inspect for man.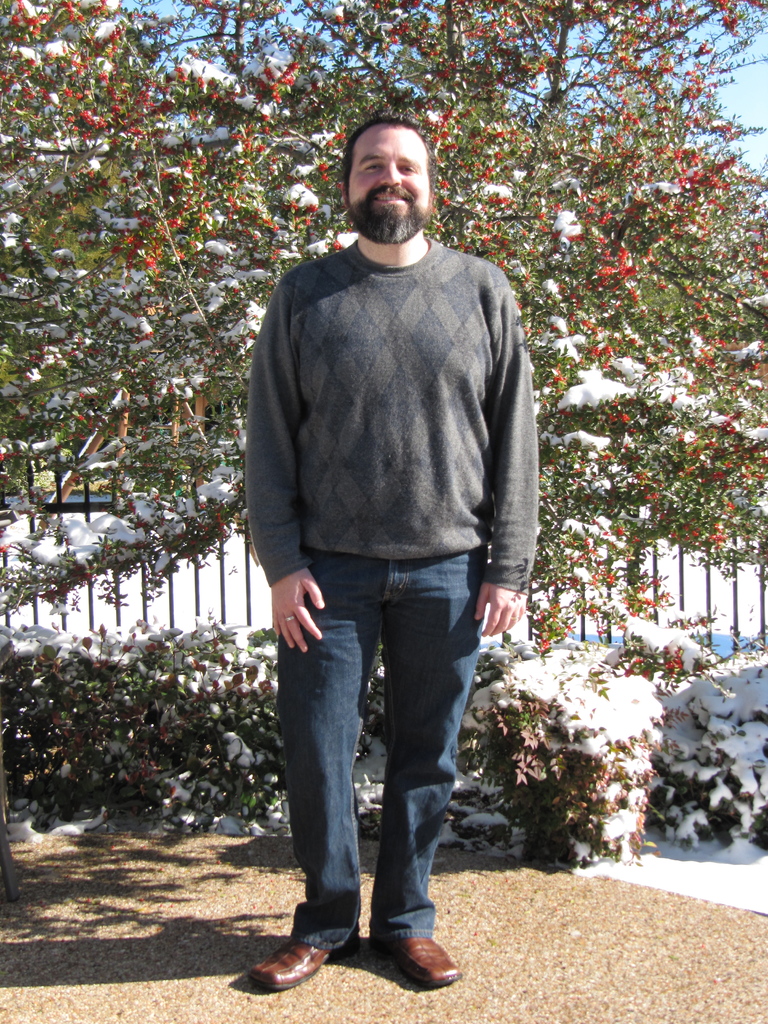
Inspection: <region>230, 109, 548, 982</region>.
